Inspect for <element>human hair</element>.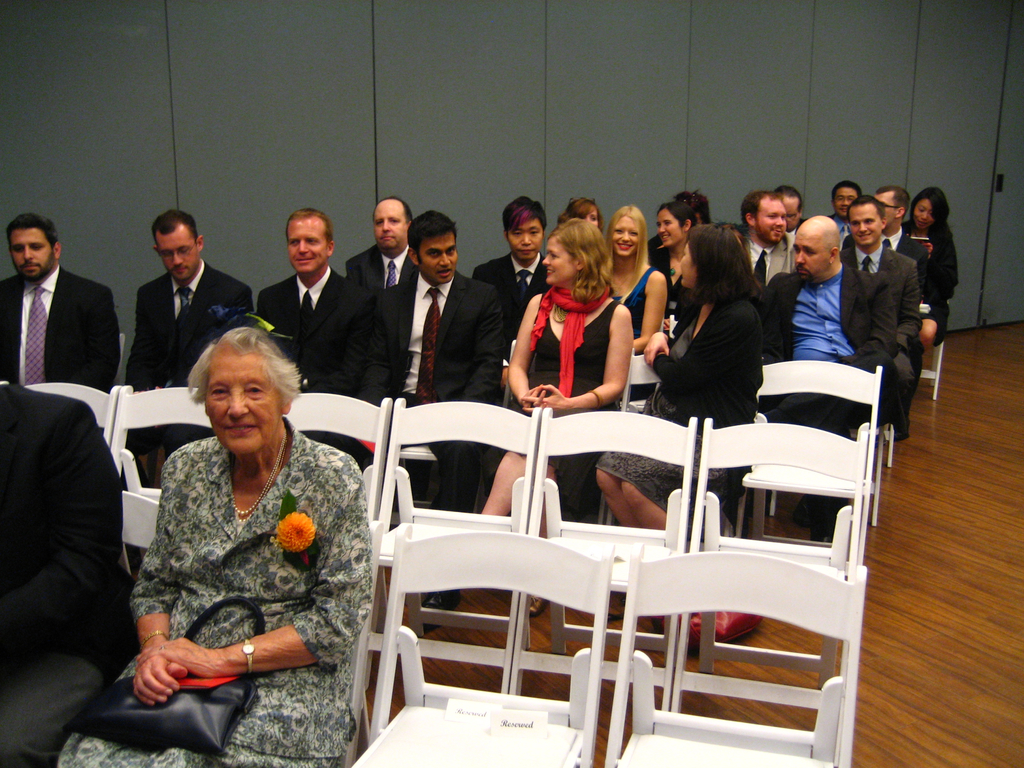
Inspection: [409,209,456,259].
